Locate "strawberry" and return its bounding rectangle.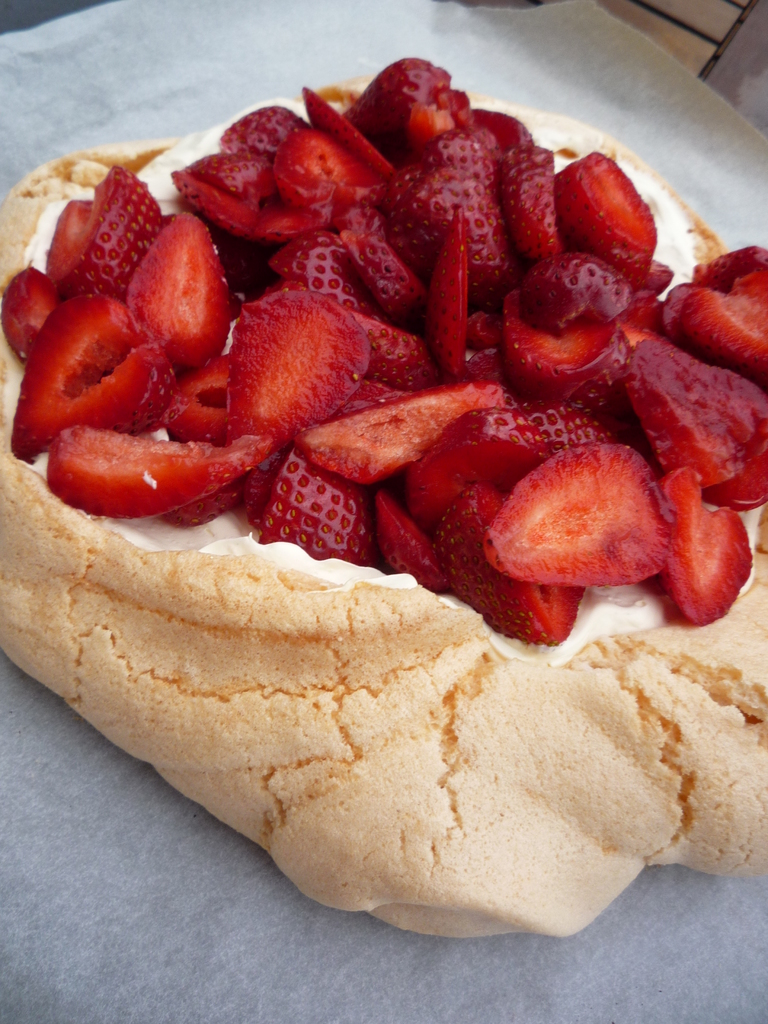
<box>559,145,671,263</box>.
